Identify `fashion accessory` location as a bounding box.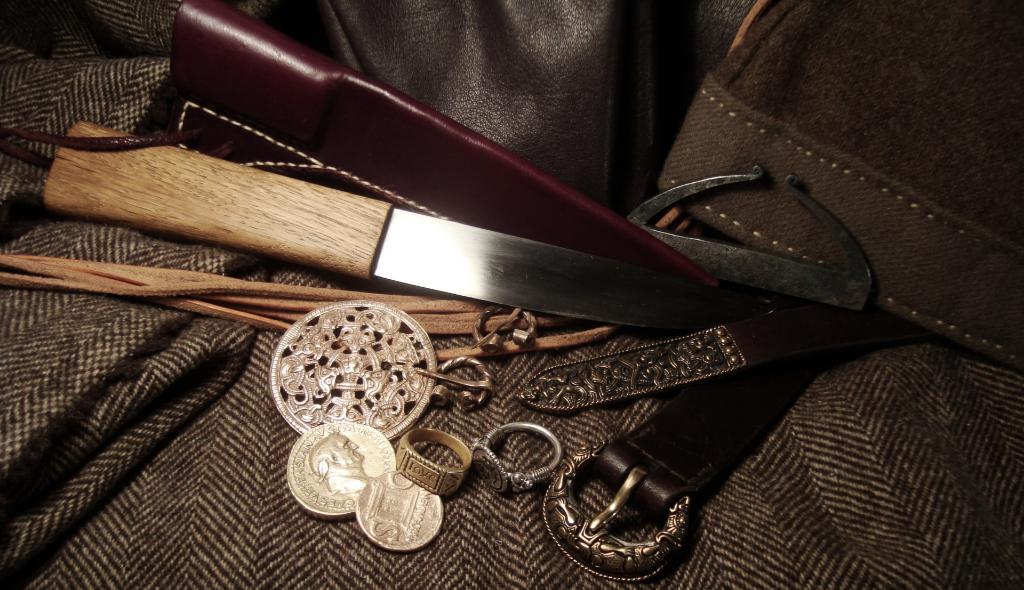
locate(399, 422, 472, 495).
